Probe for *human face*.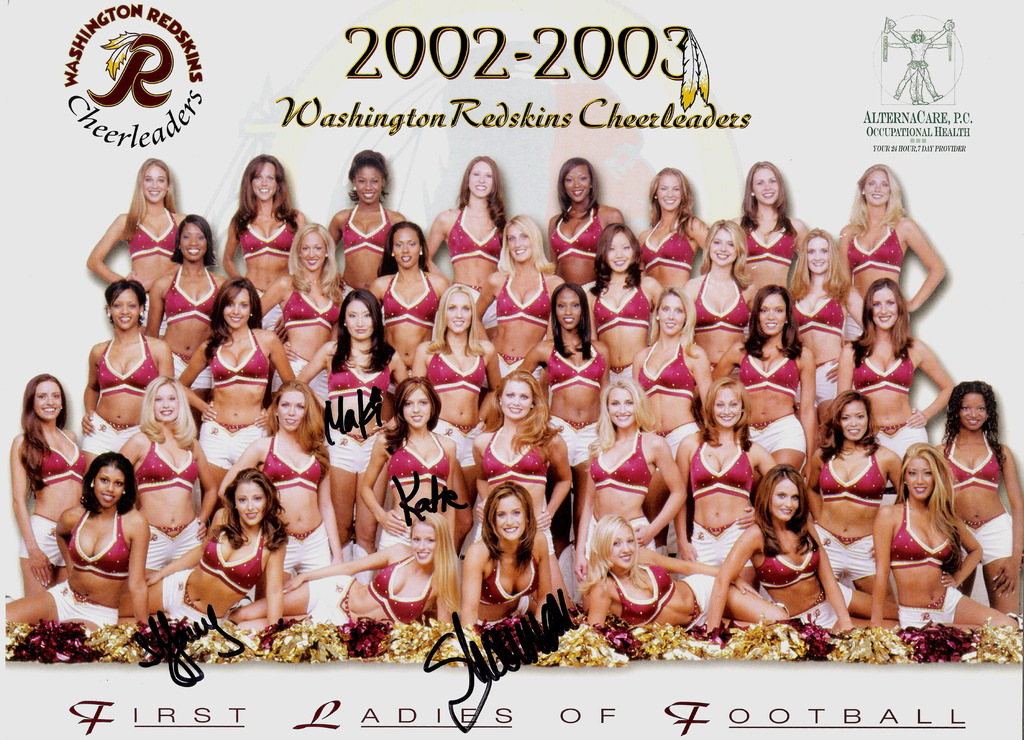
Probe result: [x1=302, y1=231, x2=327, y2=268].
